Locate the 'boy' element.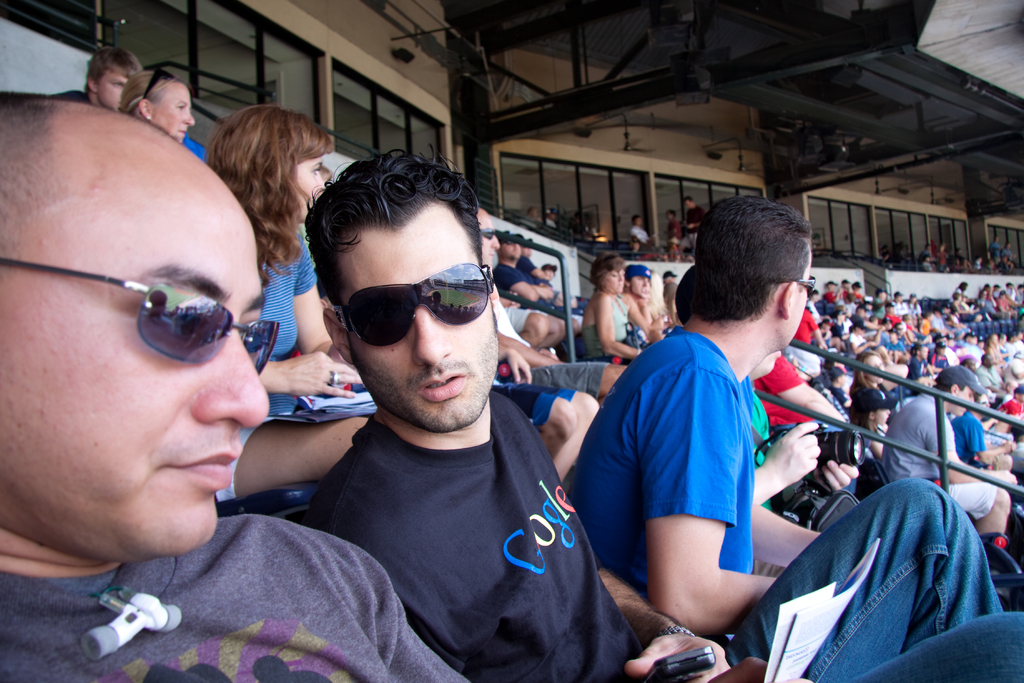
Element bbox: x1=664 y1=209 x2=680 y2=261.
